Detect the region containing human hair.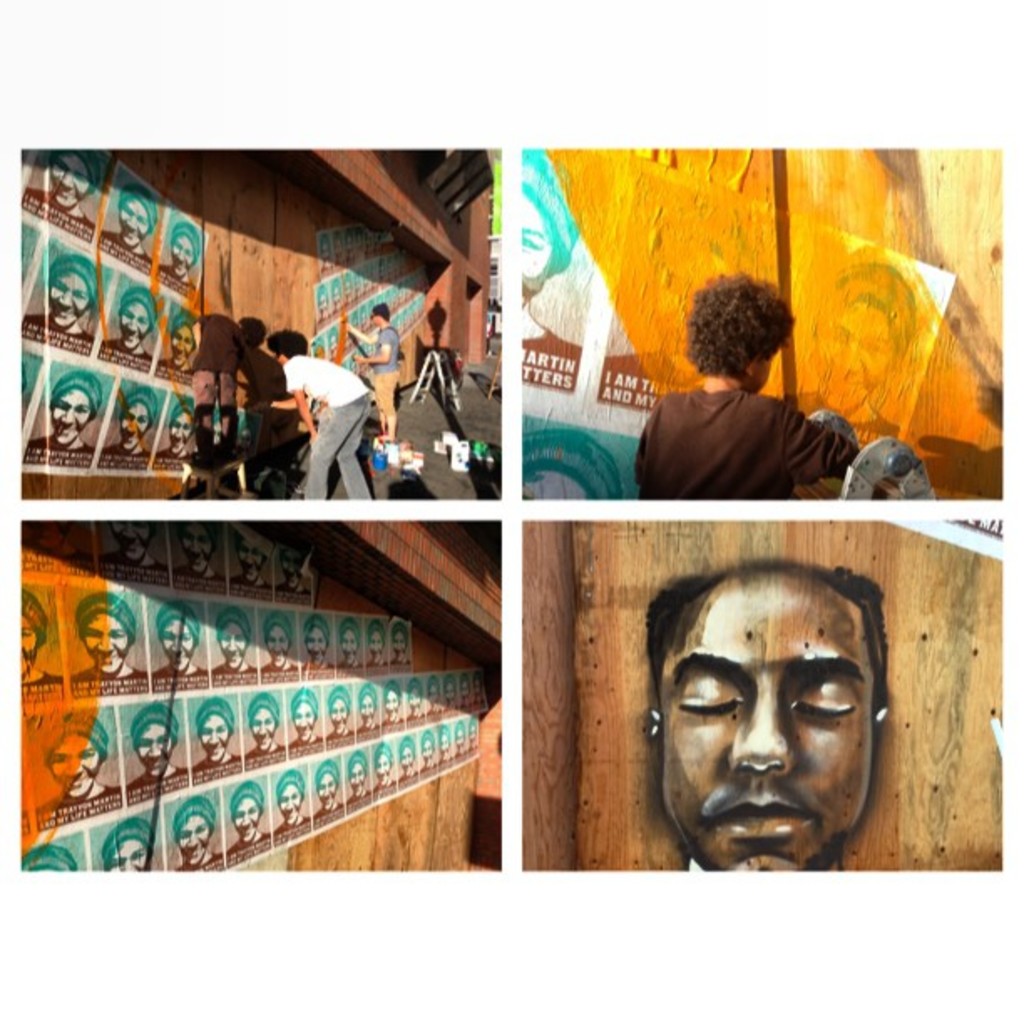
left=370, top=619, right=383, bottom=639.
